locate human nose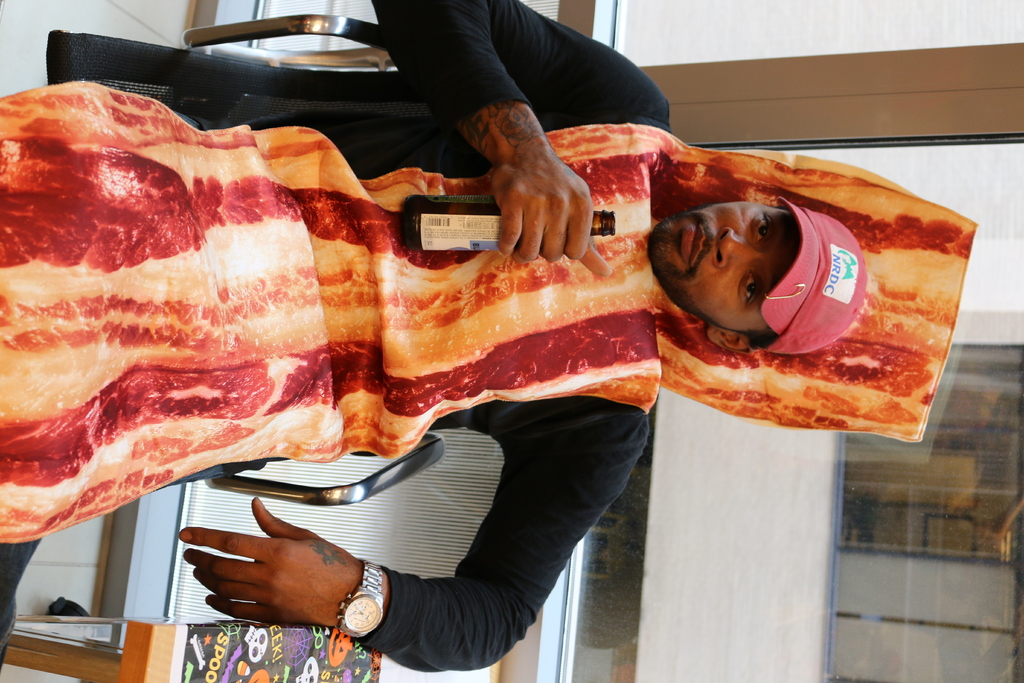
l=715, t=226, r=763, b=268
